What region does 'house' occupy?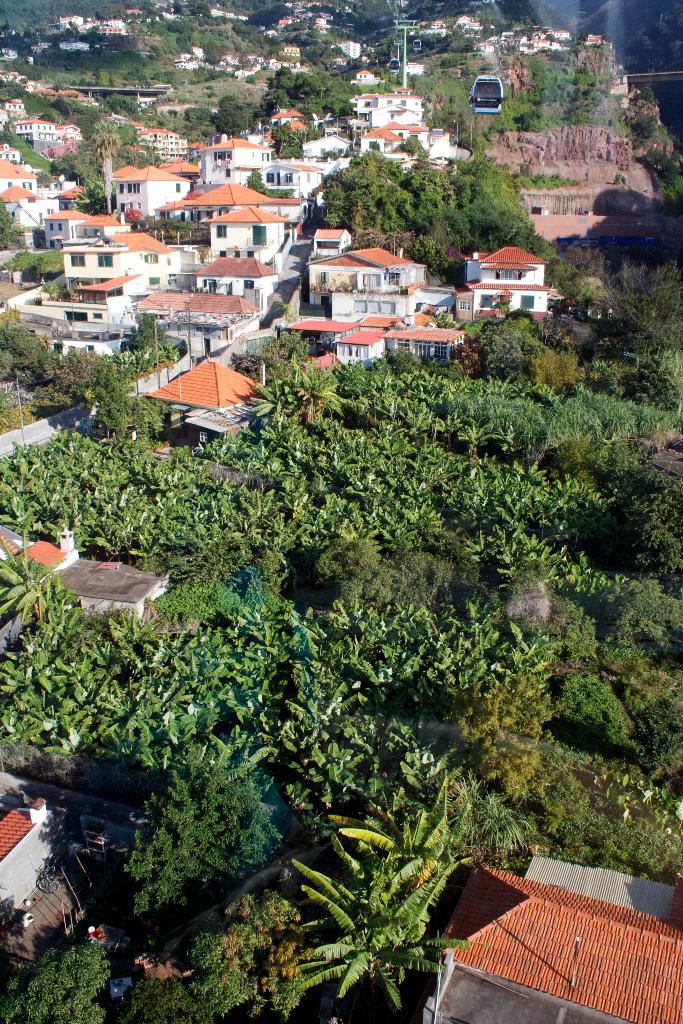
box=[188, 250, 276, 302].
